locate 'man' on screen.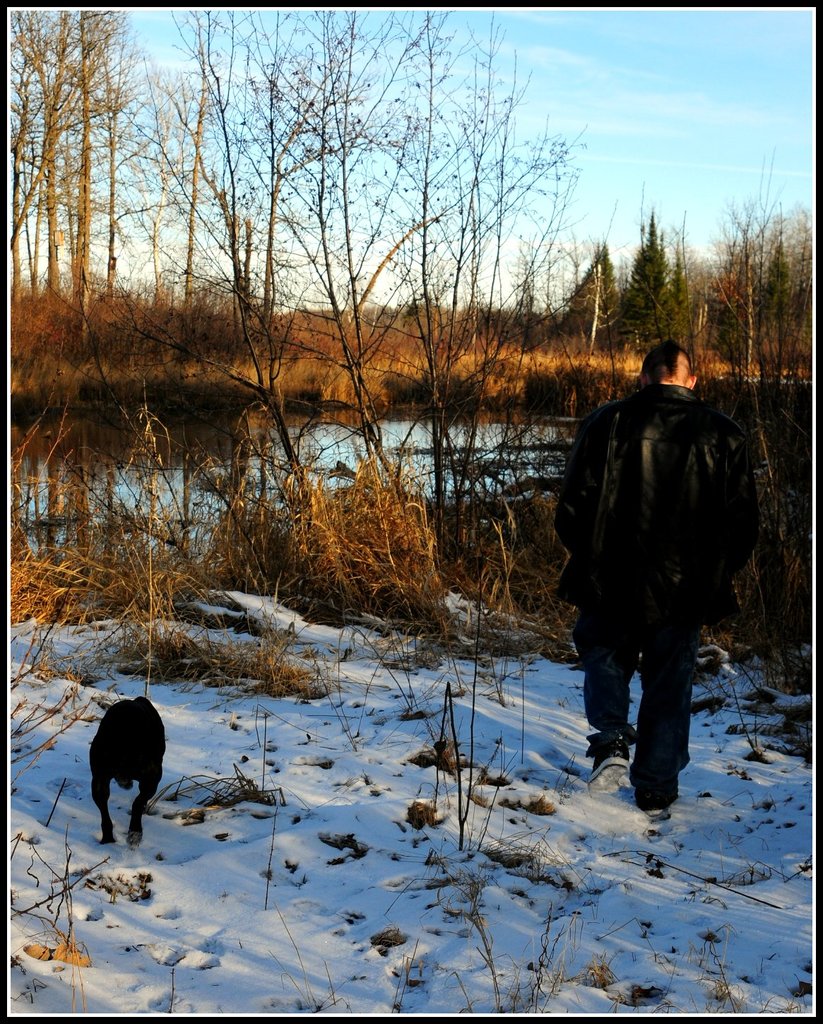
On screen at bbox=(555, 339, 777, 847).
